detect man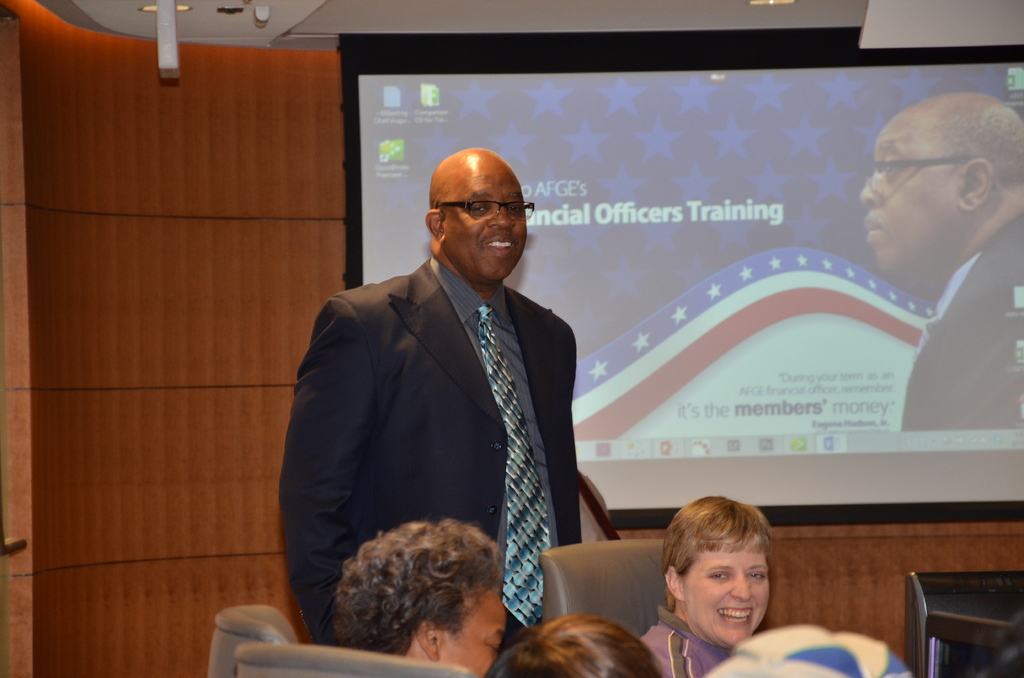
330 512 511 677
